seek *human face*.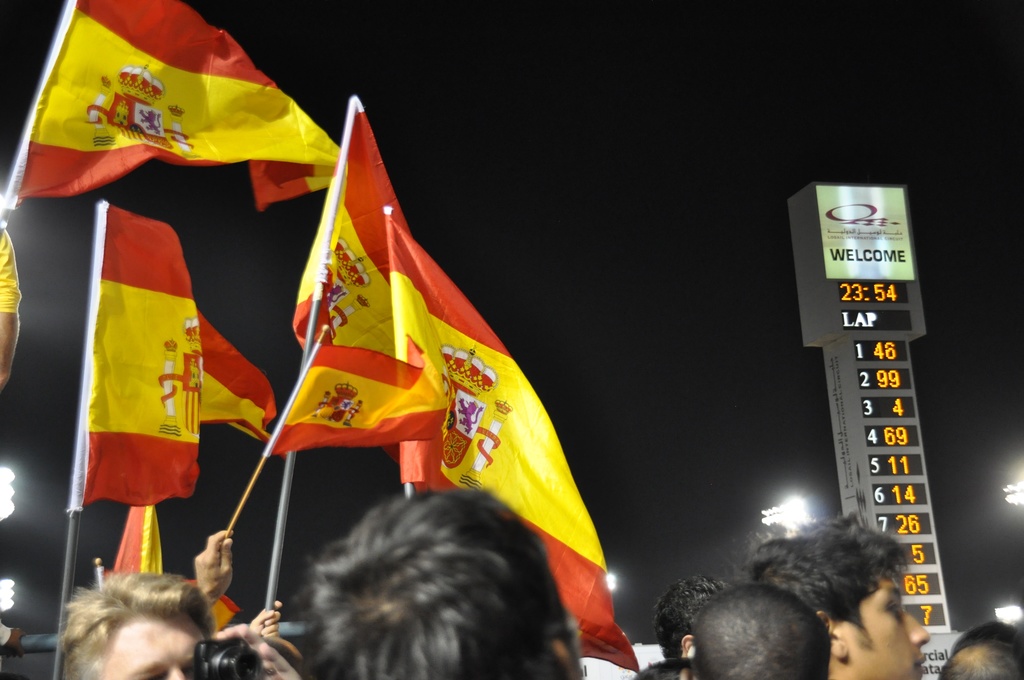
Rect(97, 615, 203, 679).
